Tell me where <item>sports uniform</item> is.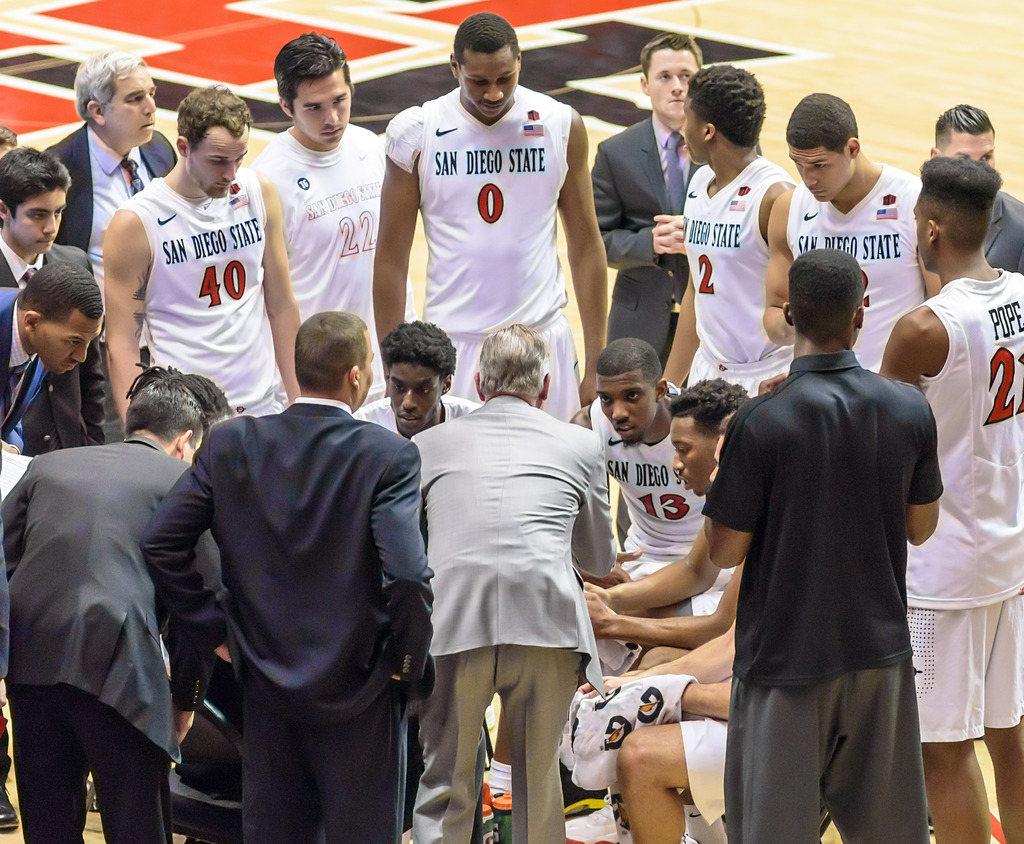
<item>sports uniform</item> is at <box>248,125,391,410</box>.
